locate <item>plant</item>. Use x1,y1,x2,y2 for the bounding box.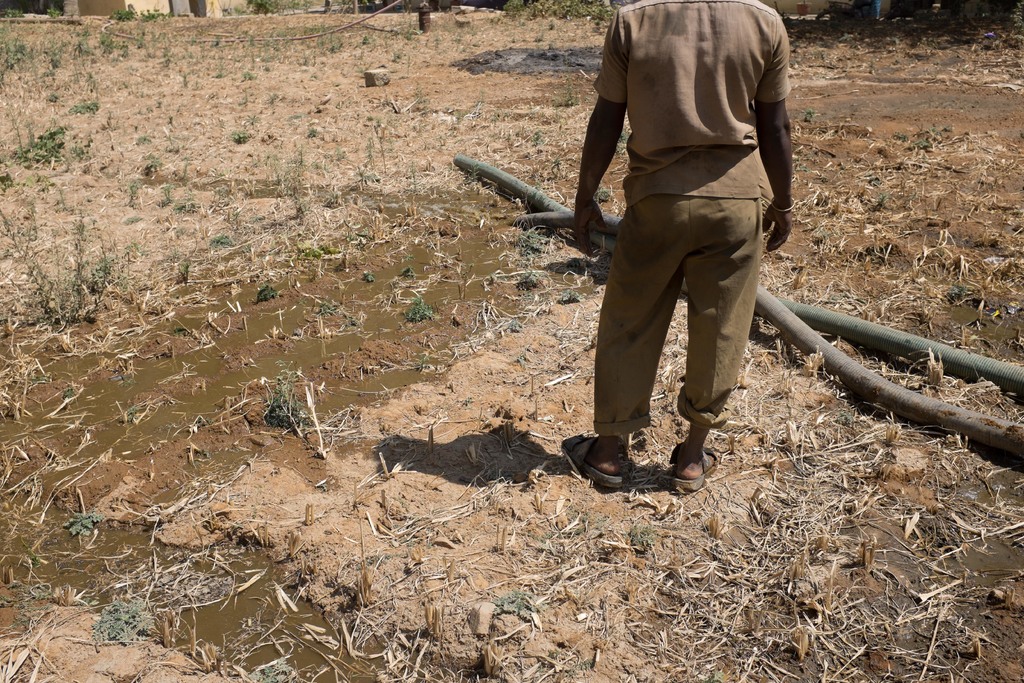
0,207,130,333.
